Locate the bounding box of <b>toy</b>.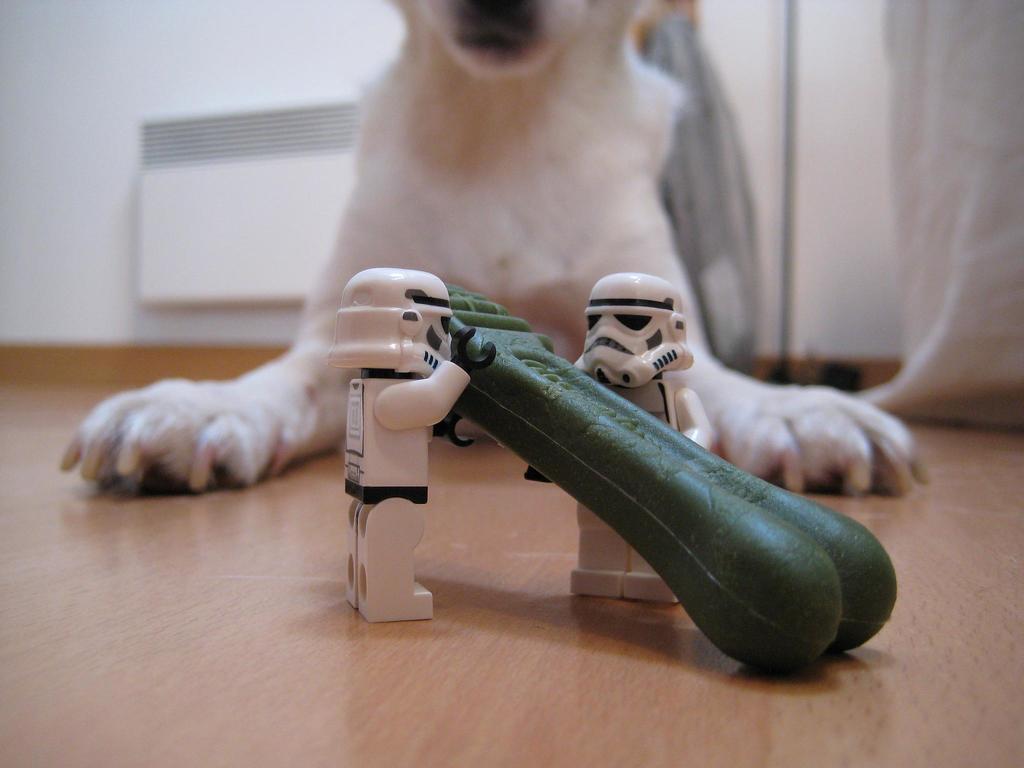
Bounding box: bbox=[327, 268, 491, 626].
